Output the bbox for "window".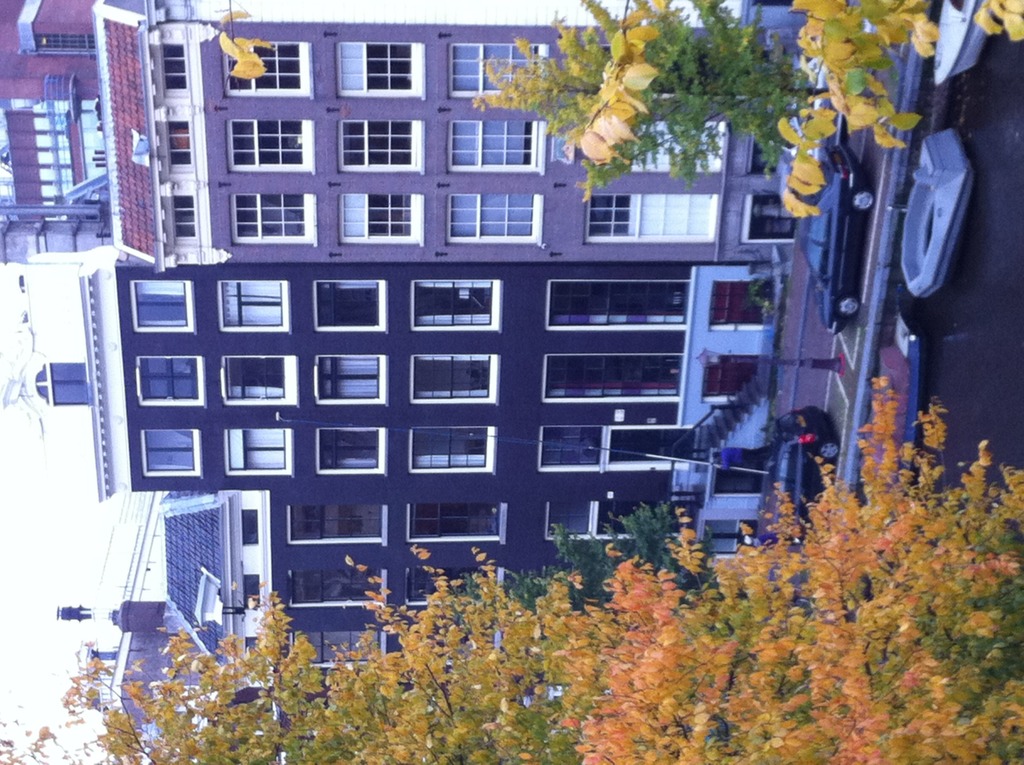
bbox=(540, 426, 602, 475).
